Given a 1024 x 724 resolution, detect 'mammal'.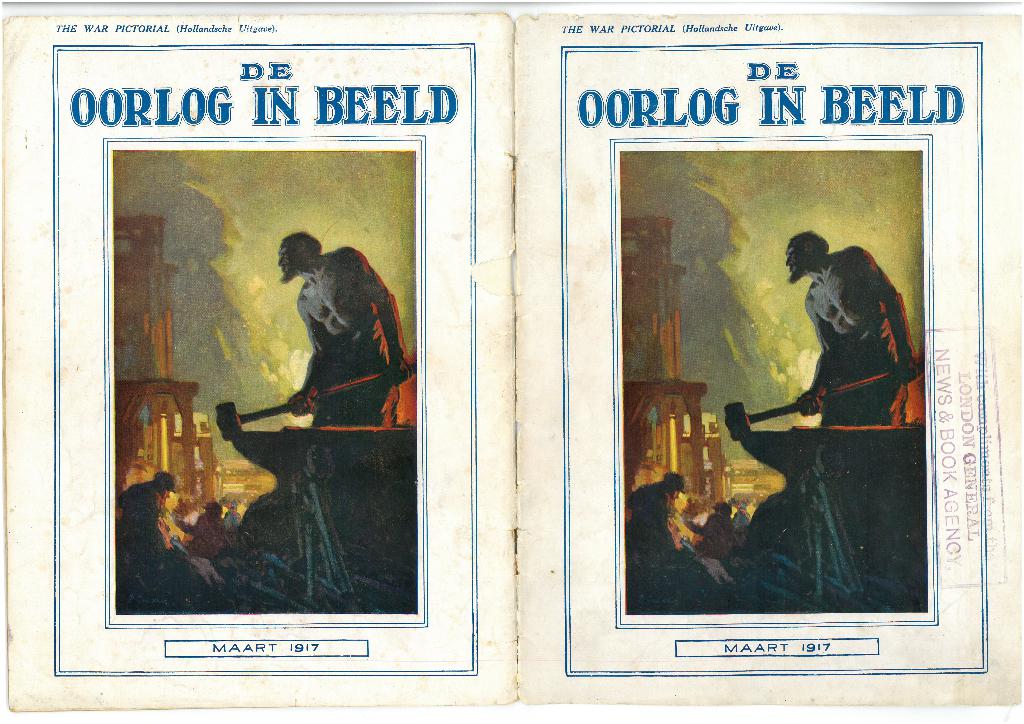
687, 498, 730, 549.
